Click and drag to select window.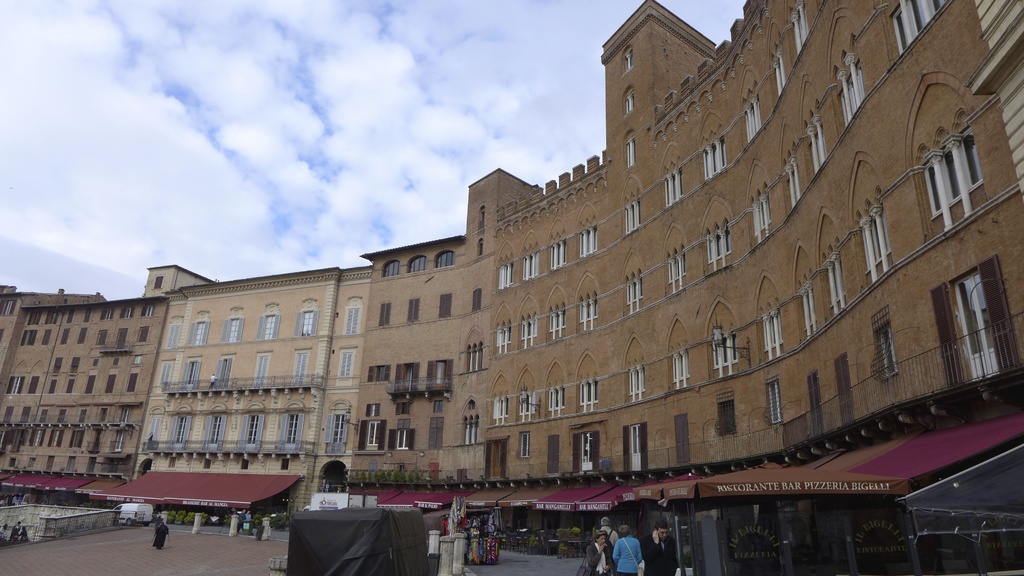
Selection: Rect(616, 183, 650, 248).
